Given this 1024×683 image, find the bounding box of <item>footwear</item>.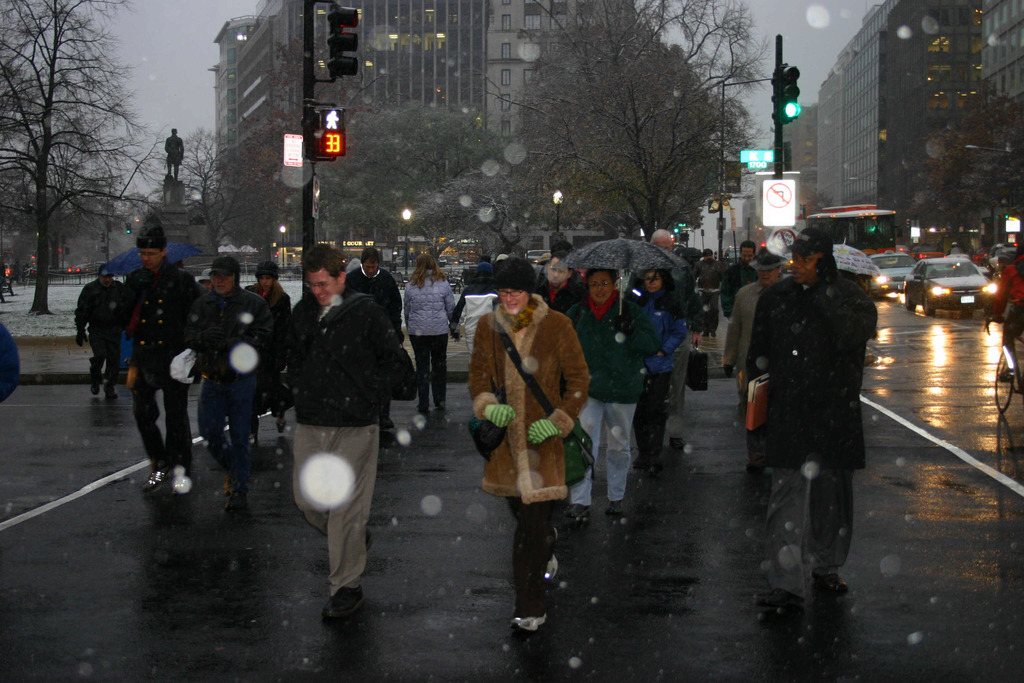
box=[744, 459, 767, 478].
